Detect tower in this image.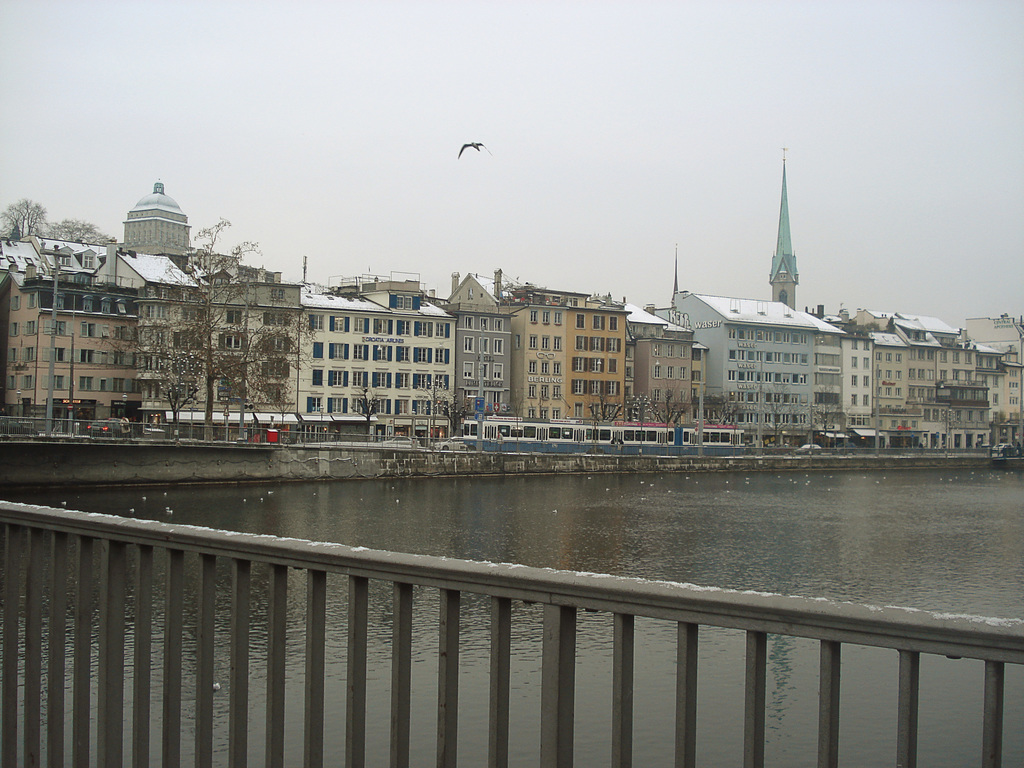
Detection: pyautogui.locateOnScreen(117, 178, 199, 269).
